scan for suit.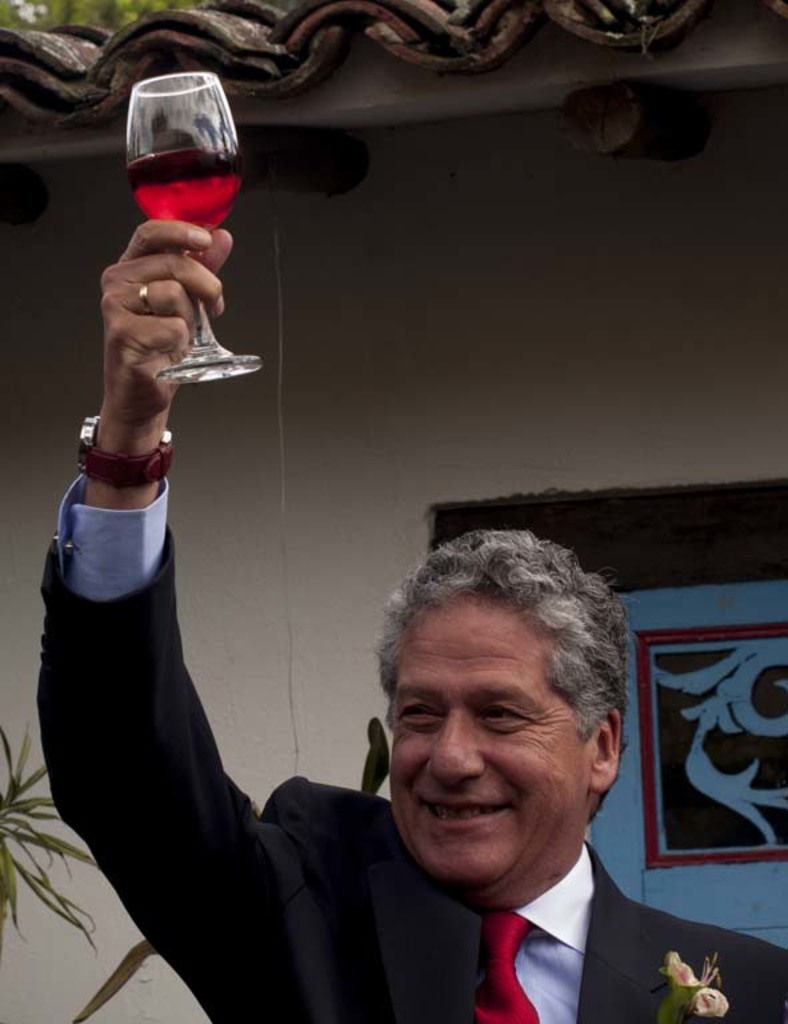
Scan result: bbox=[35, 525, 787, 1023].
